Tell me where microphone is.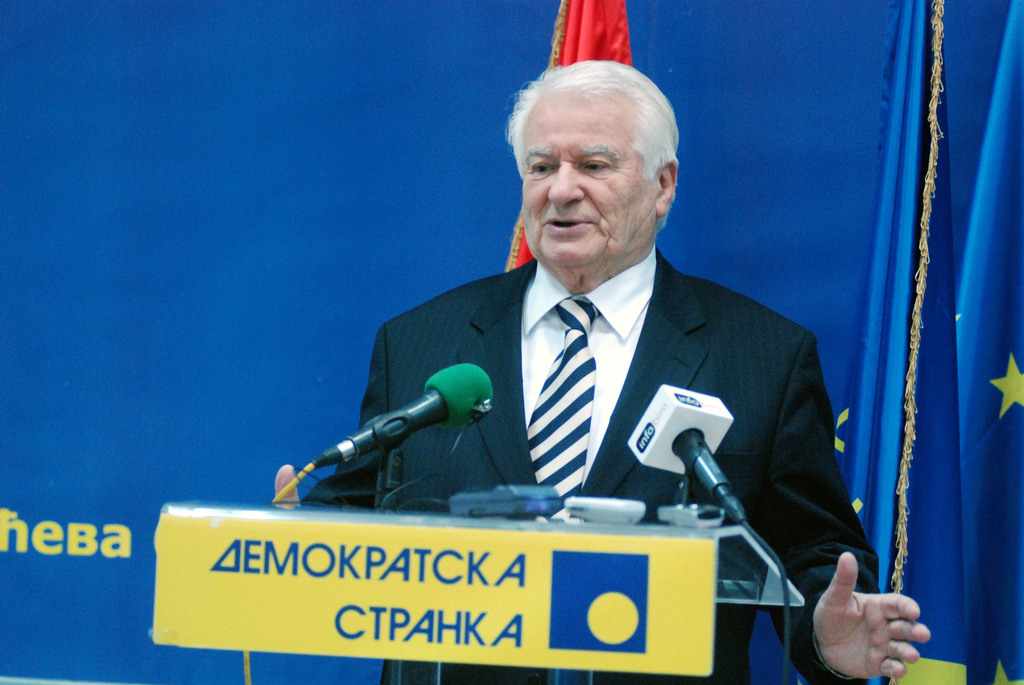
microphone is at bbox=(626, 382, 747, 519).
